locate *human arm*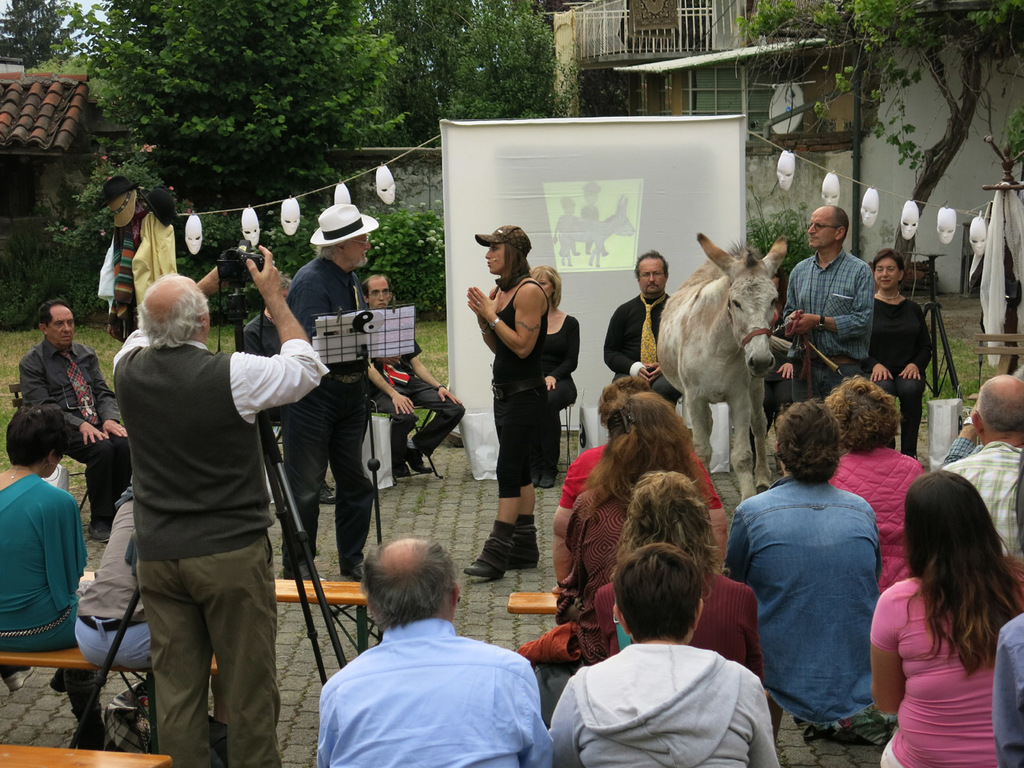
box=[788, 263, 878, 339]
